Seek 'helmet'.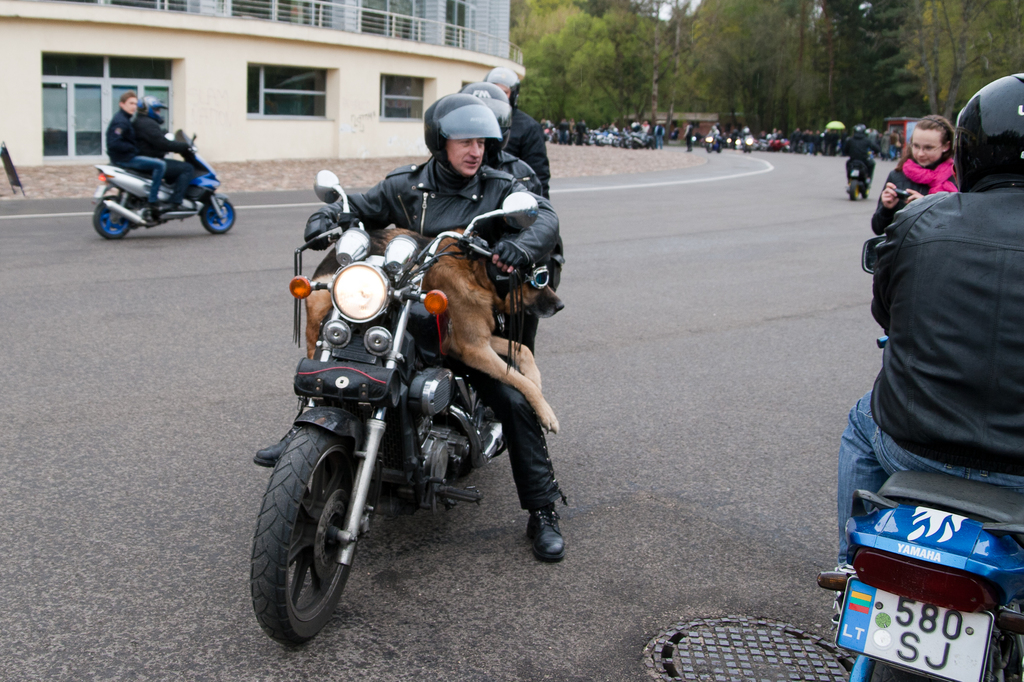
851, 121, 869, 140.
